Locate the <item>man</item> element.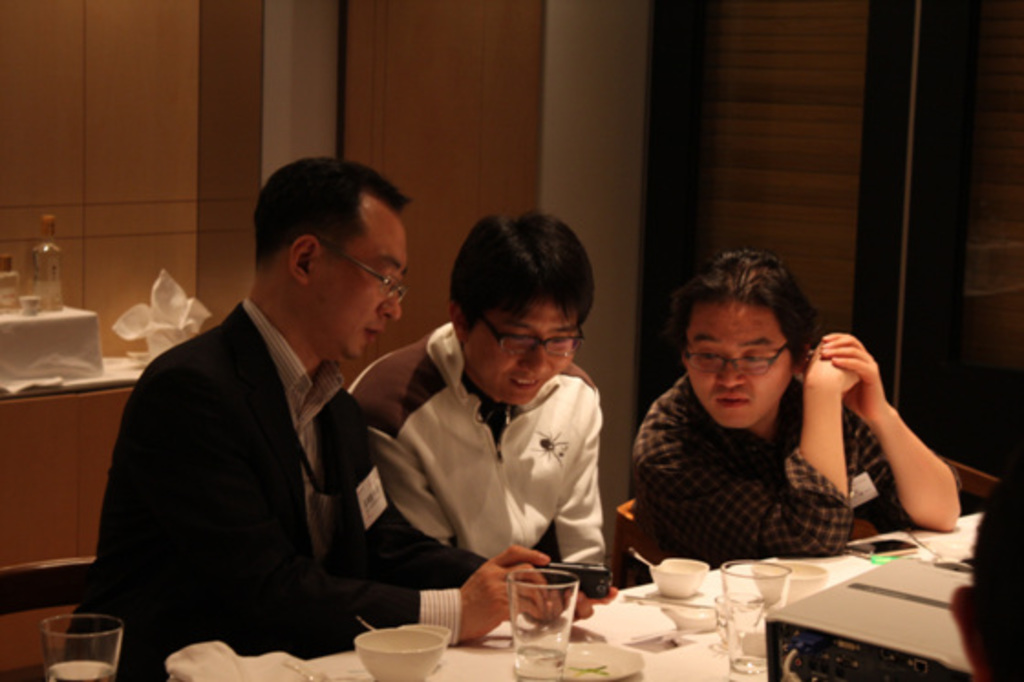
Element bbox: [633, 245, 962, 567].
